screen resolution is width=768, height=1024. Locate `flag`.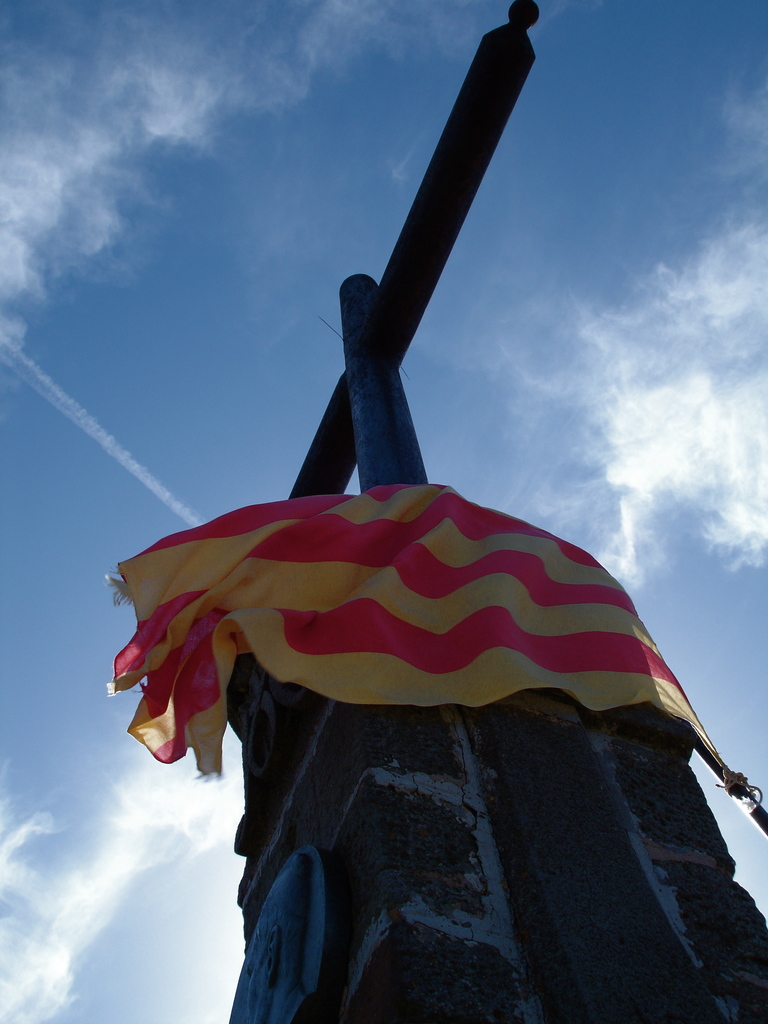
<region>97, 479, 723, 766</region>.
